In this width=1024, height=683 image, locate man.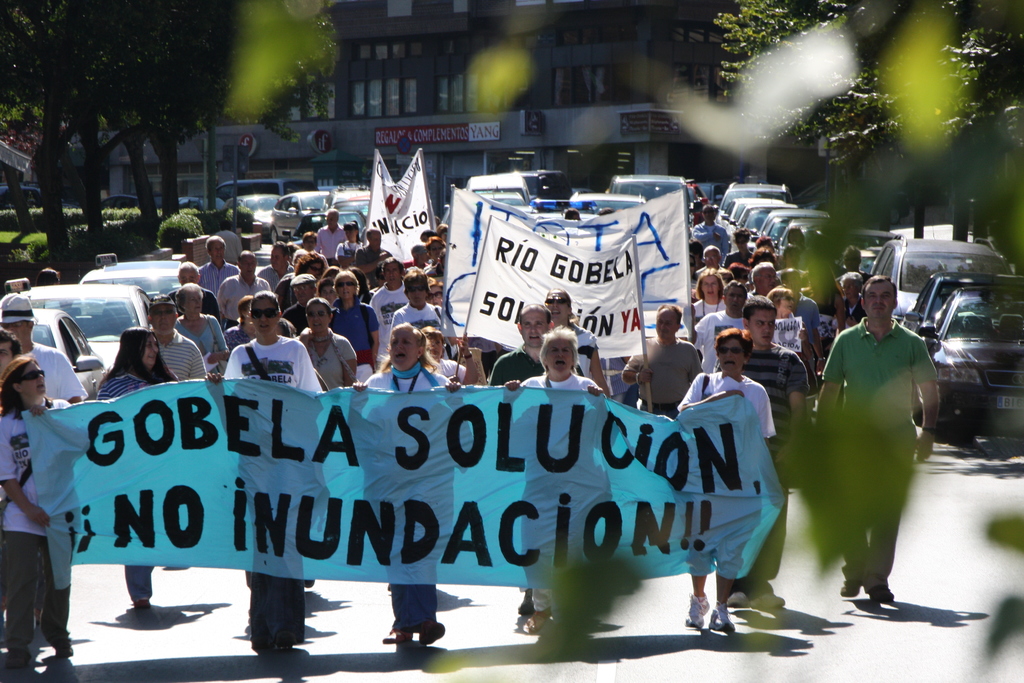
Bounding box: bbox(144, 295, 214, 379).
